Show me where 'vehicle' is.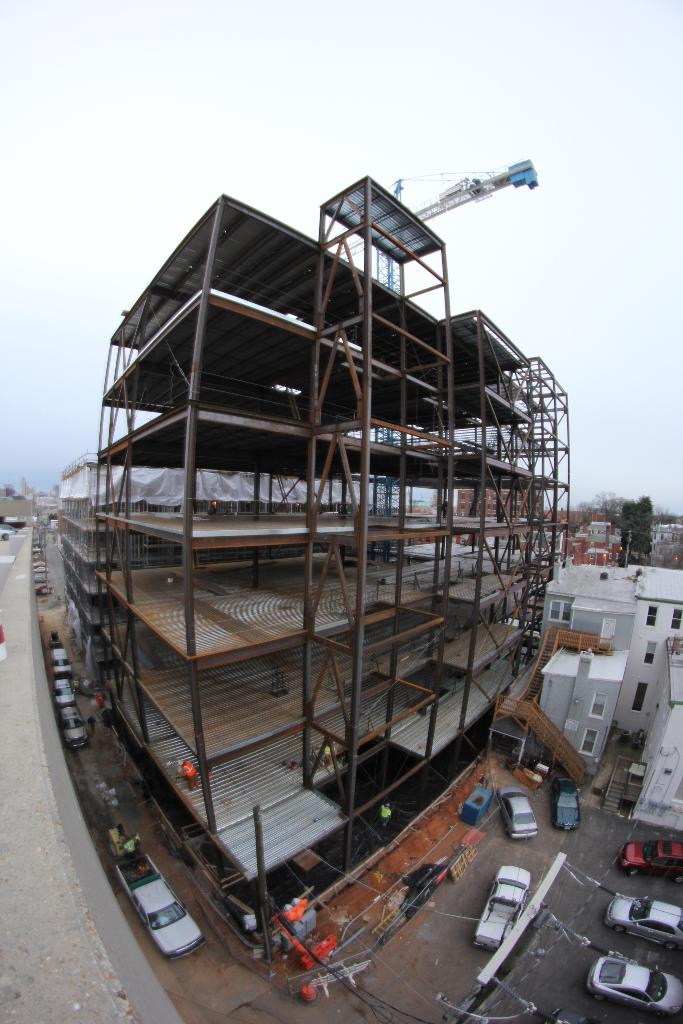
'vehicle' is at bbox=(56, 708, 89, 758).
